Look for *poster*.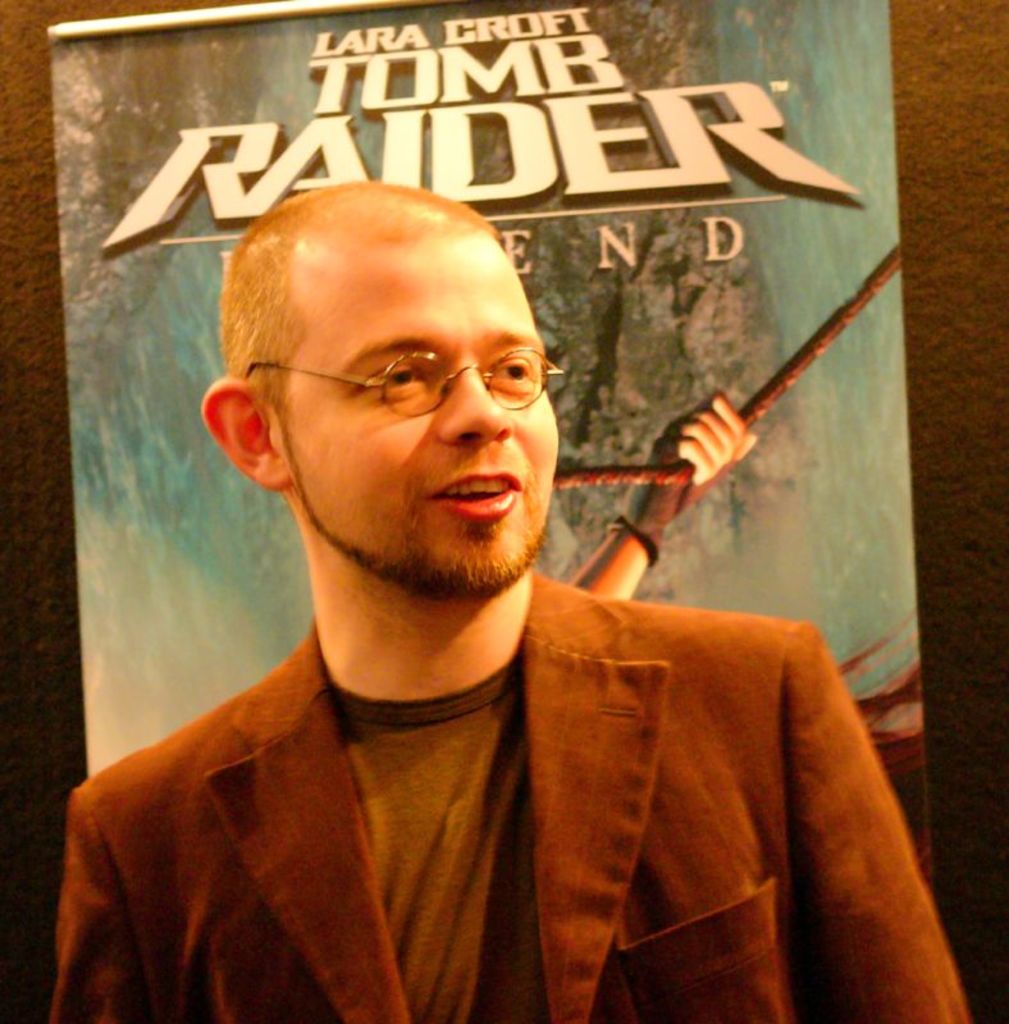
Found: [x1=41, y1=0, x2=931, y2=893].
